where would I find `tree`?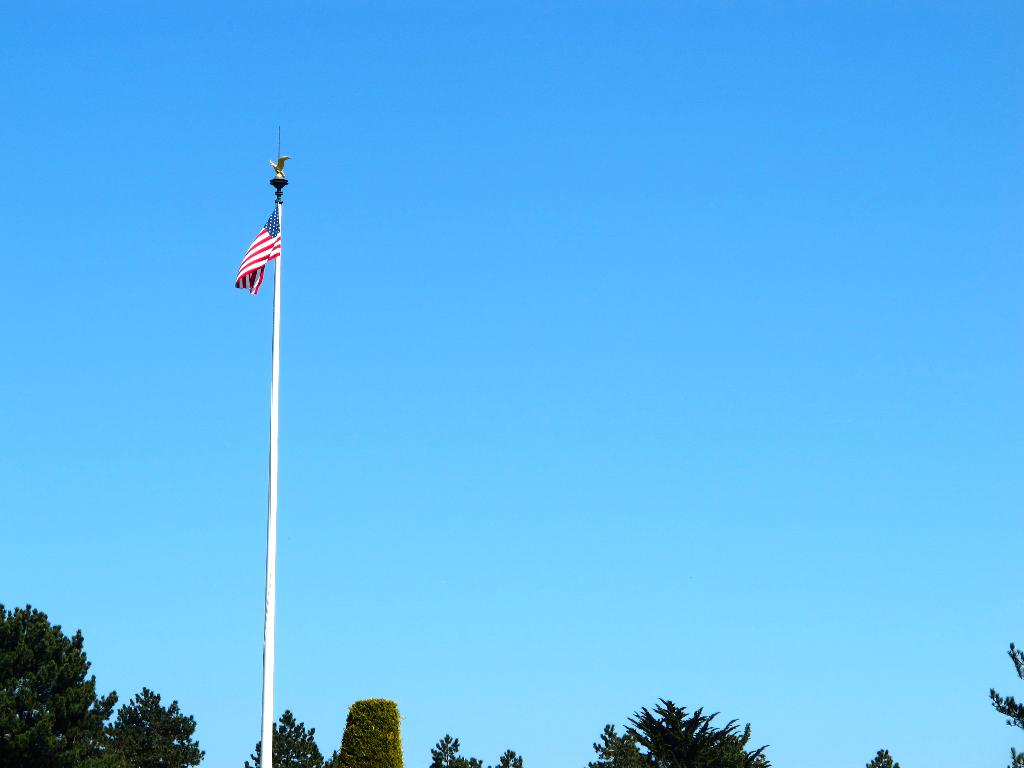
At [left=337, top=696, right=404, bottom=767].
